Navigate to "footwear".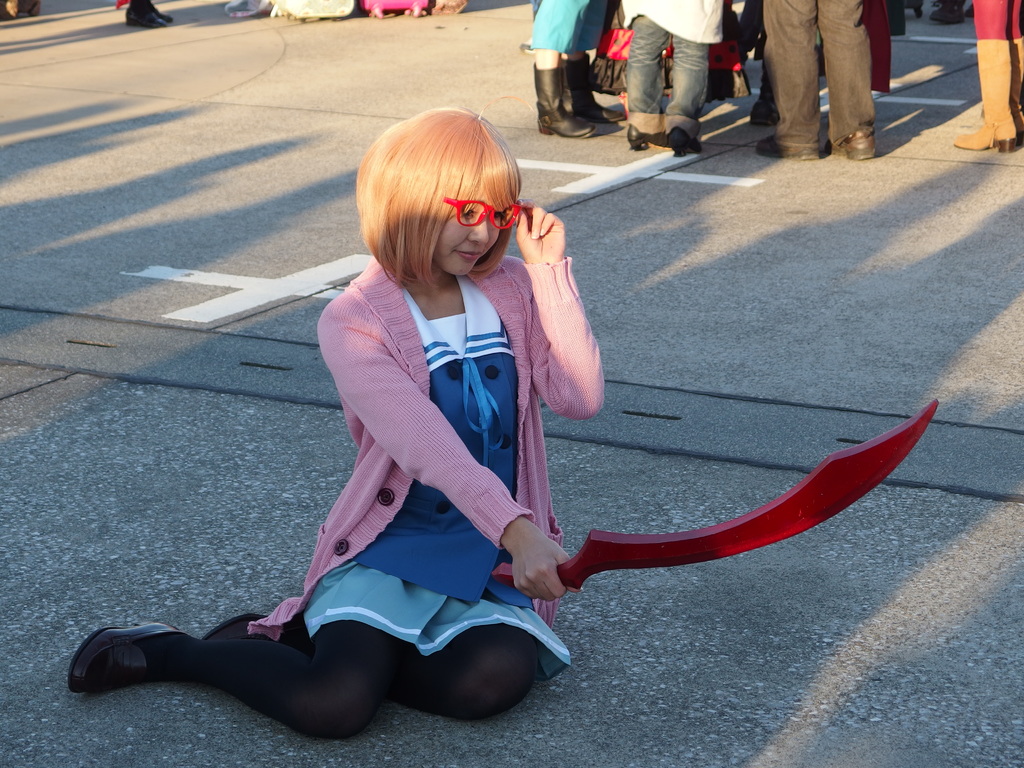
Navigation target: bbox=[536, 61, 598, 141].
